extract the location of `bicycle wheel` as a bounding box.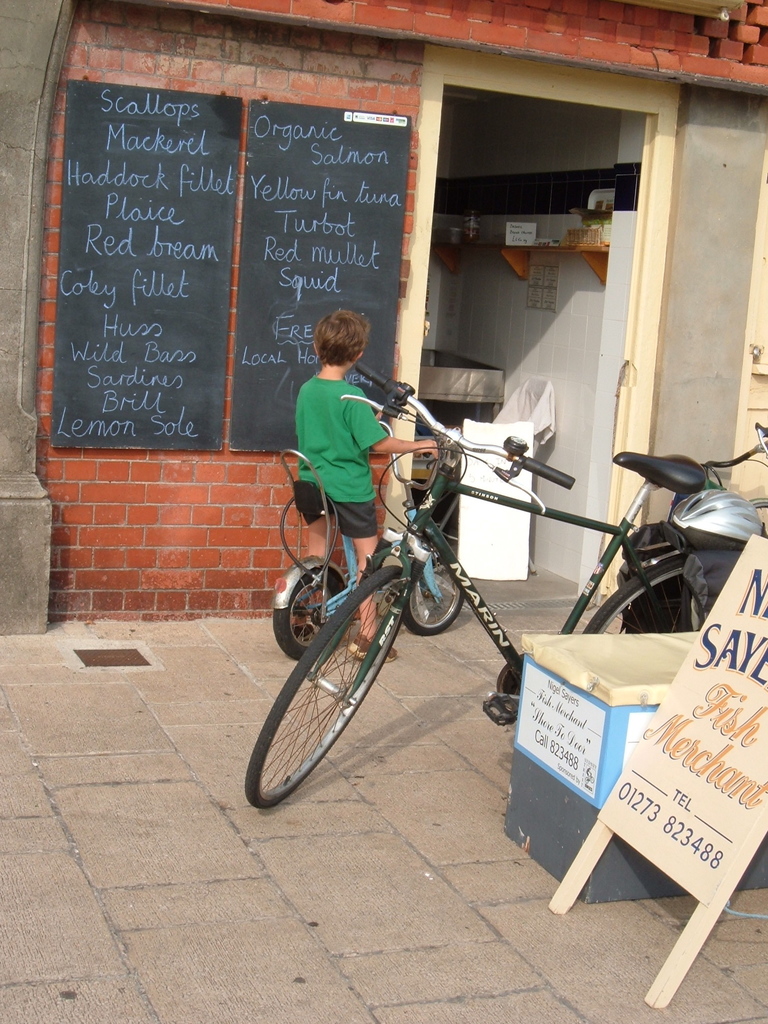
<bbox>274, 563, 356, 668</bbox>.
